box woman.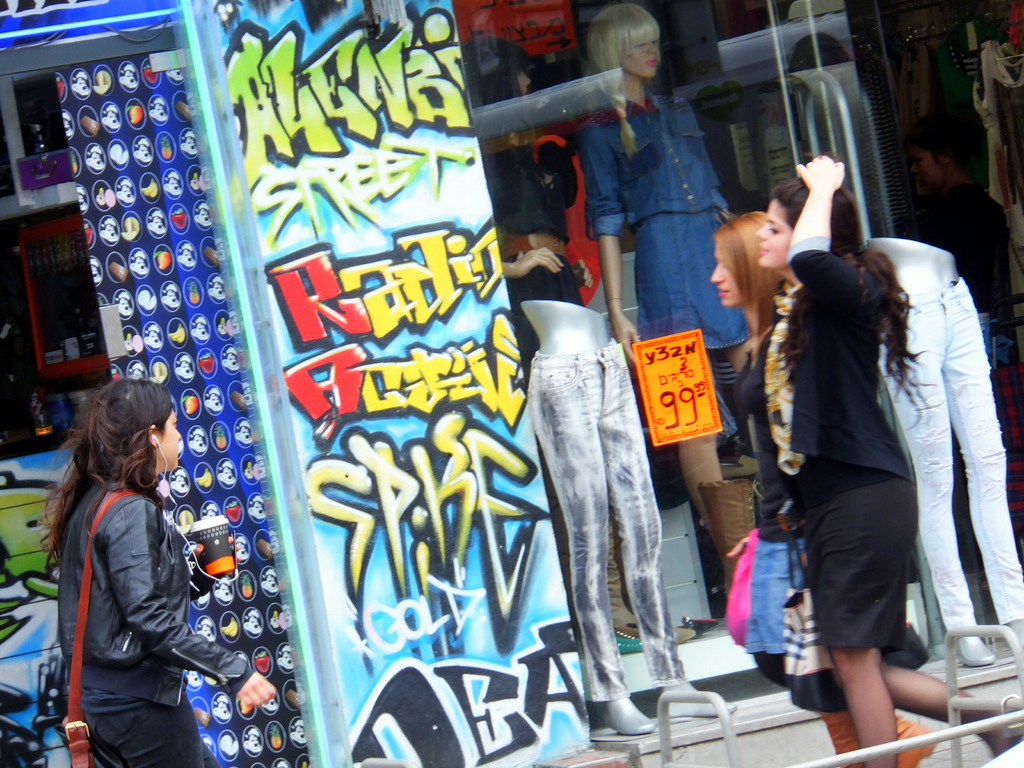
bbox=[582, 3, 743, 515].
